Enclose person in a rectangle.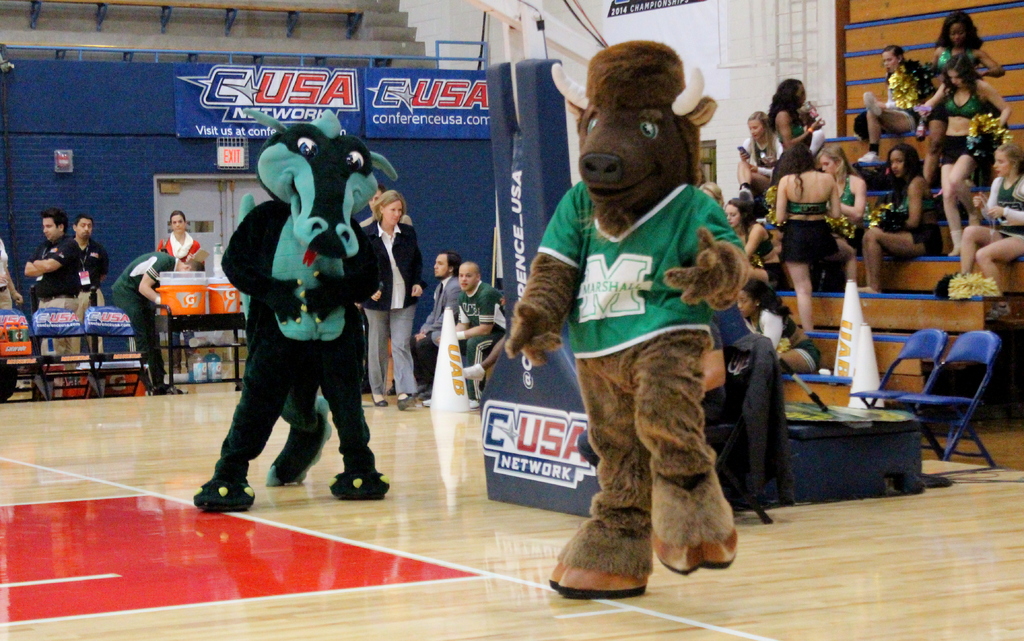
(x1=354, y1=186, x2=426, y2=415).
